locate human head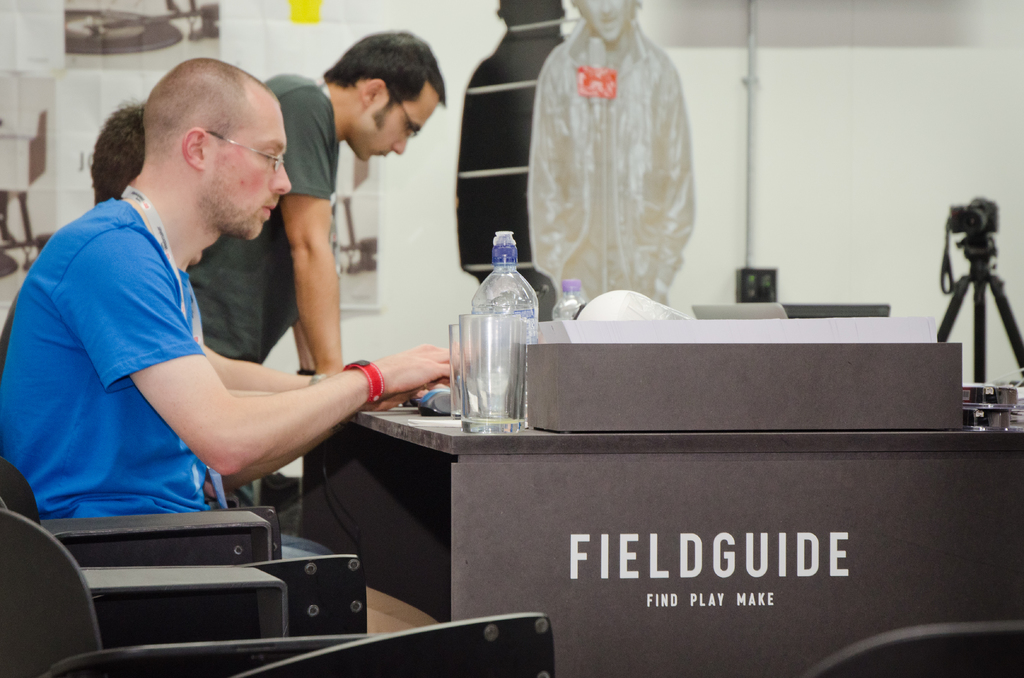
{"x1": 579, "y1": 0, "x2": 633, "y2": 47}
